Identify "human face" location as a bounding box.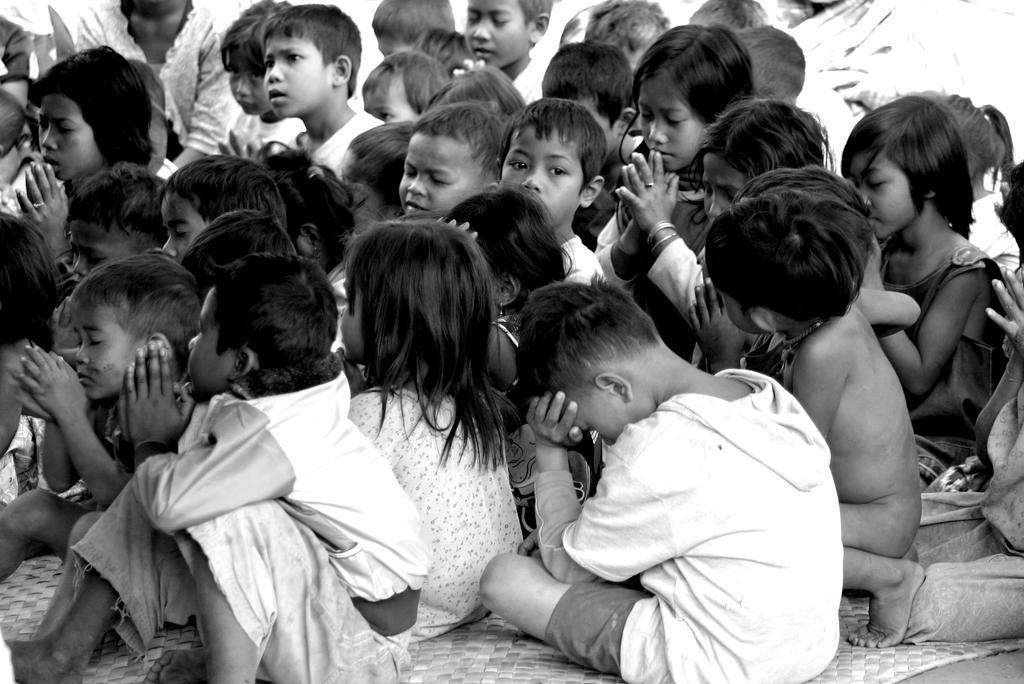
556/386/630/449.
